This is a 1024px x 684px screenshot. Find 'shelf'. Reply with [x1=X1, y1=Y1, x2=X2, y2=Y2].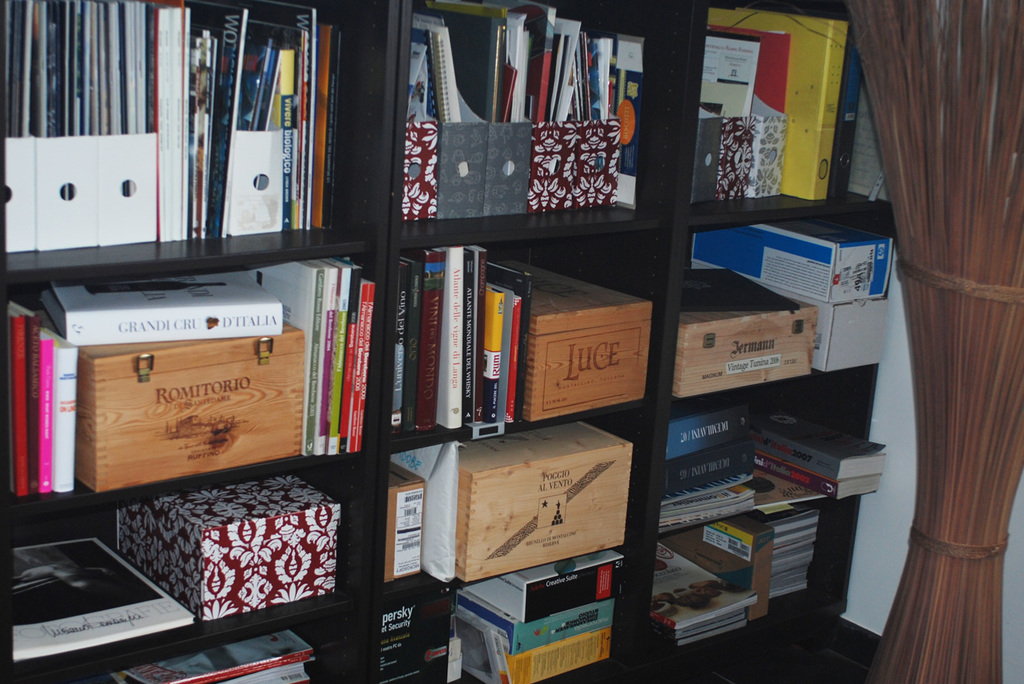
[x1=378, y1=574, x2=606, y2=682].
